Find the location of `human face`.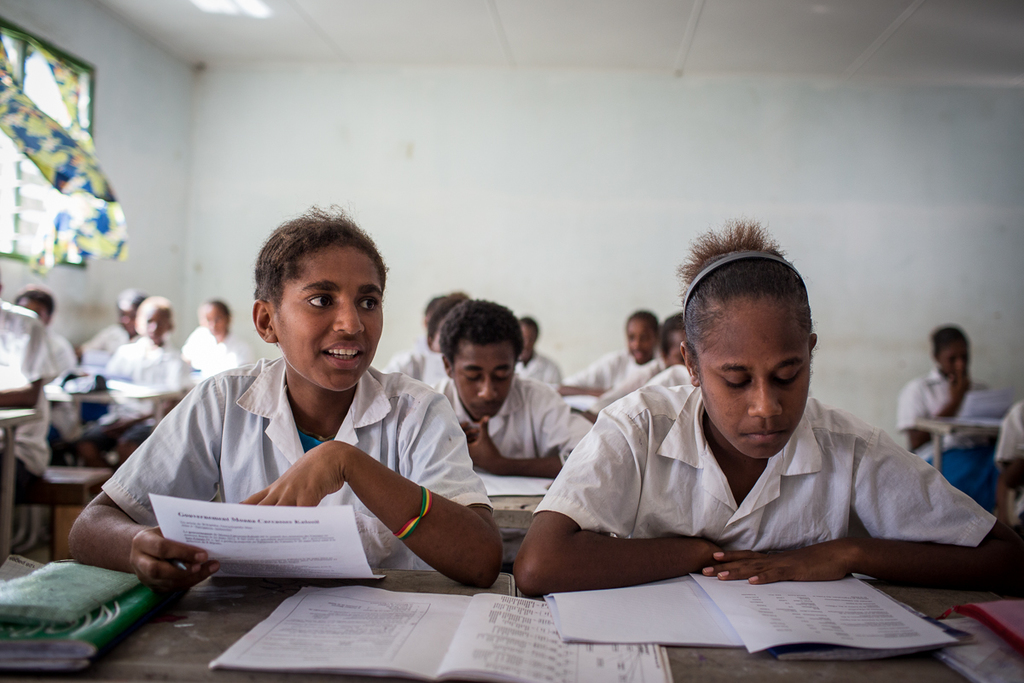
Location: 937,345,969,378.
